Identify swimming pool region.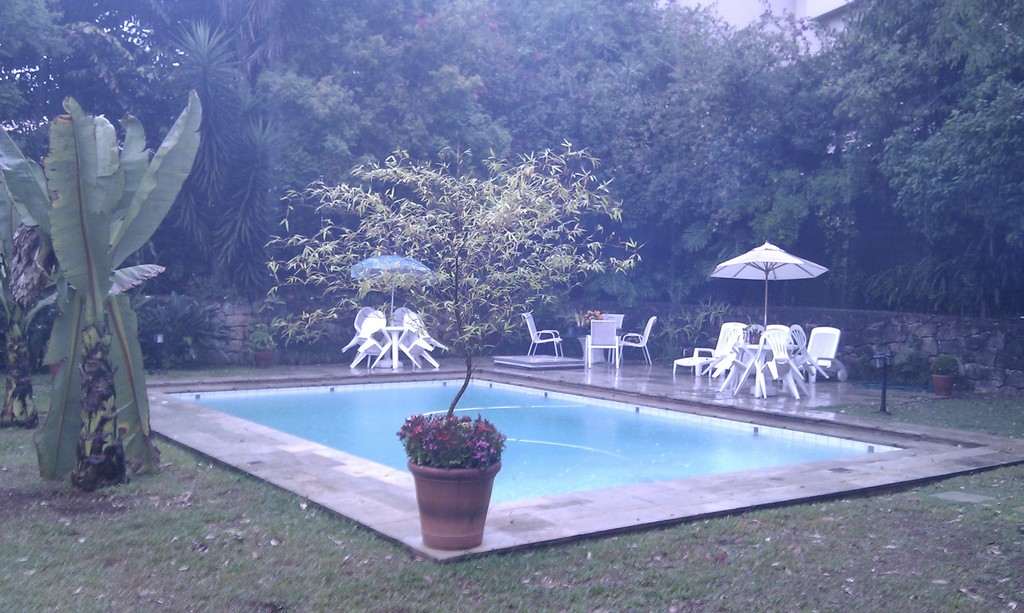
Region: pyautogui.locateOnScreen(216, 356, 948, 552).
